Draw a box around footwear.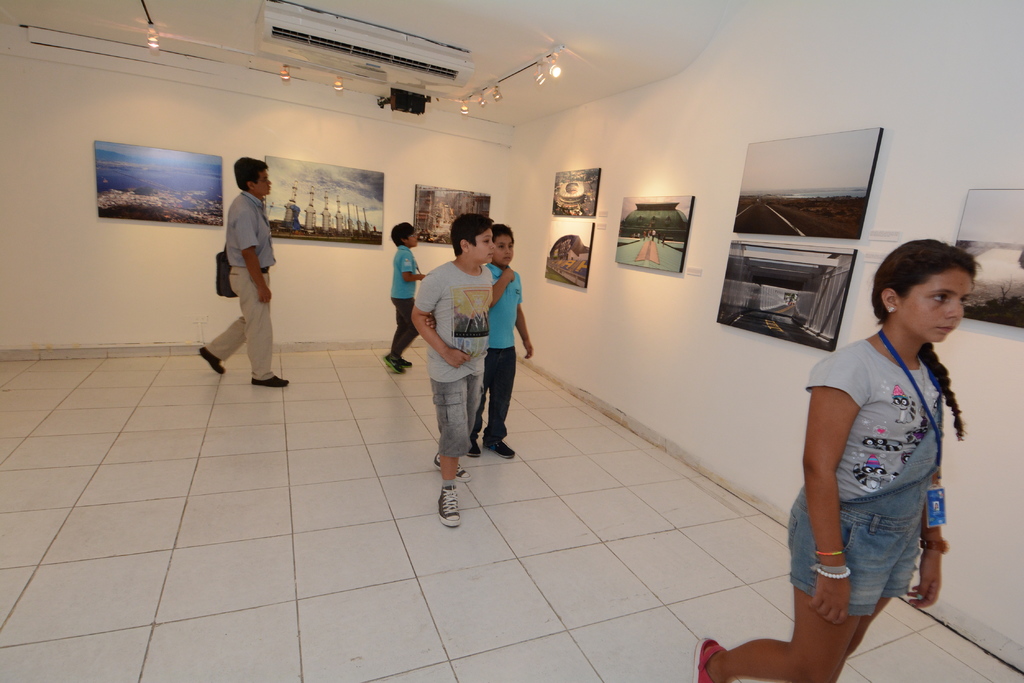
select_region(467, 432, 483, 458).
